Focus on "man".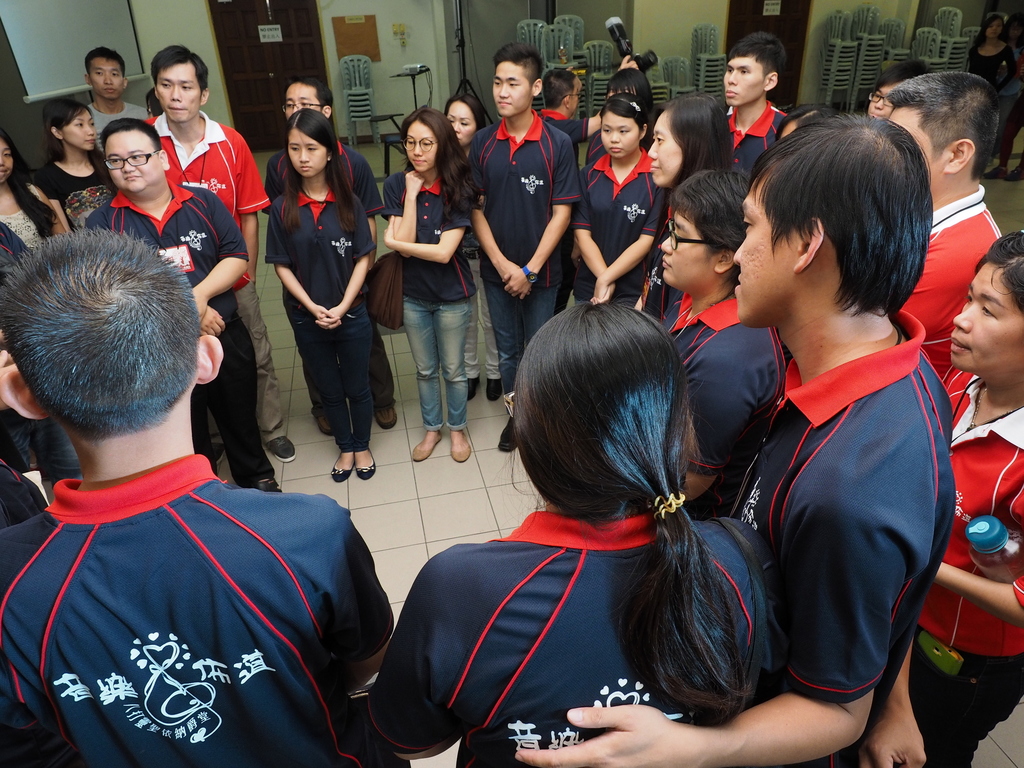
Focused at BBox(0, 182, 383, 767).
